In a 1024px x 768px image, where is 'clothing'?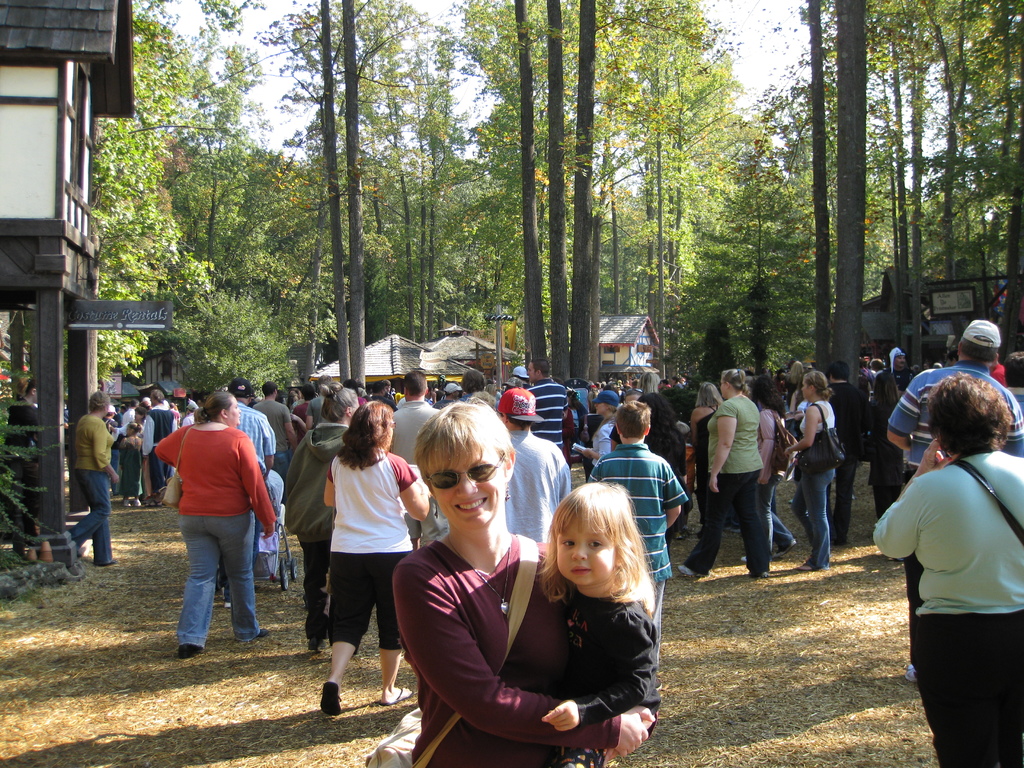
box(858, 364, 925, 515).
